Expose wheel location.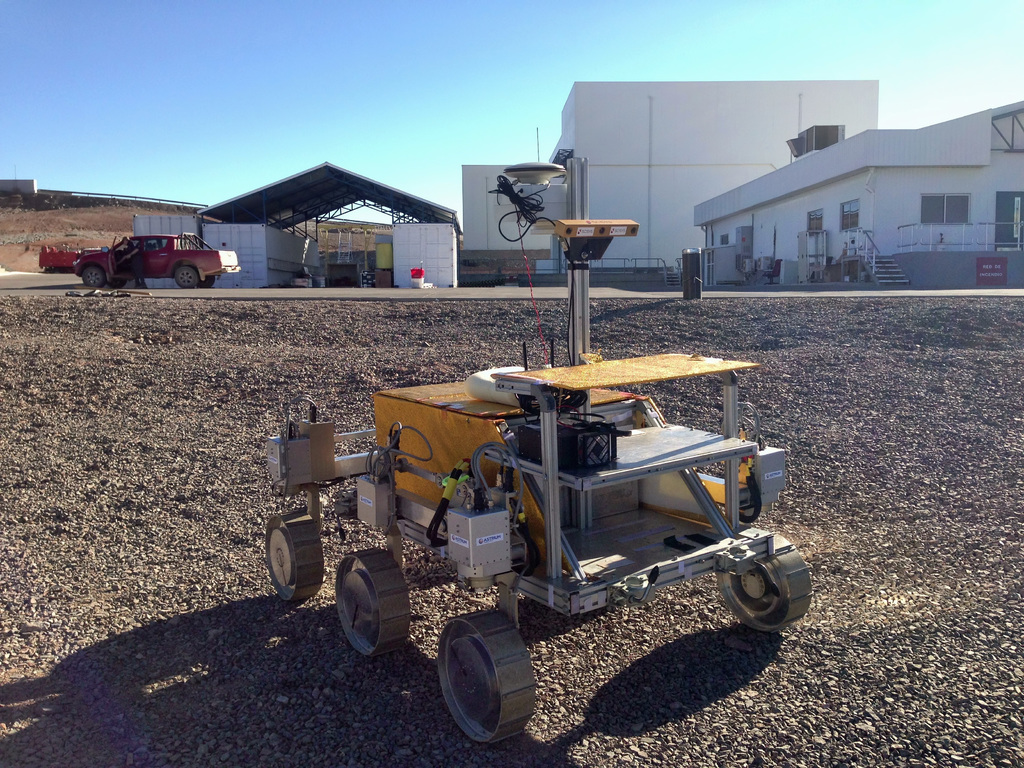
Exposed at 266/513/324/602.
